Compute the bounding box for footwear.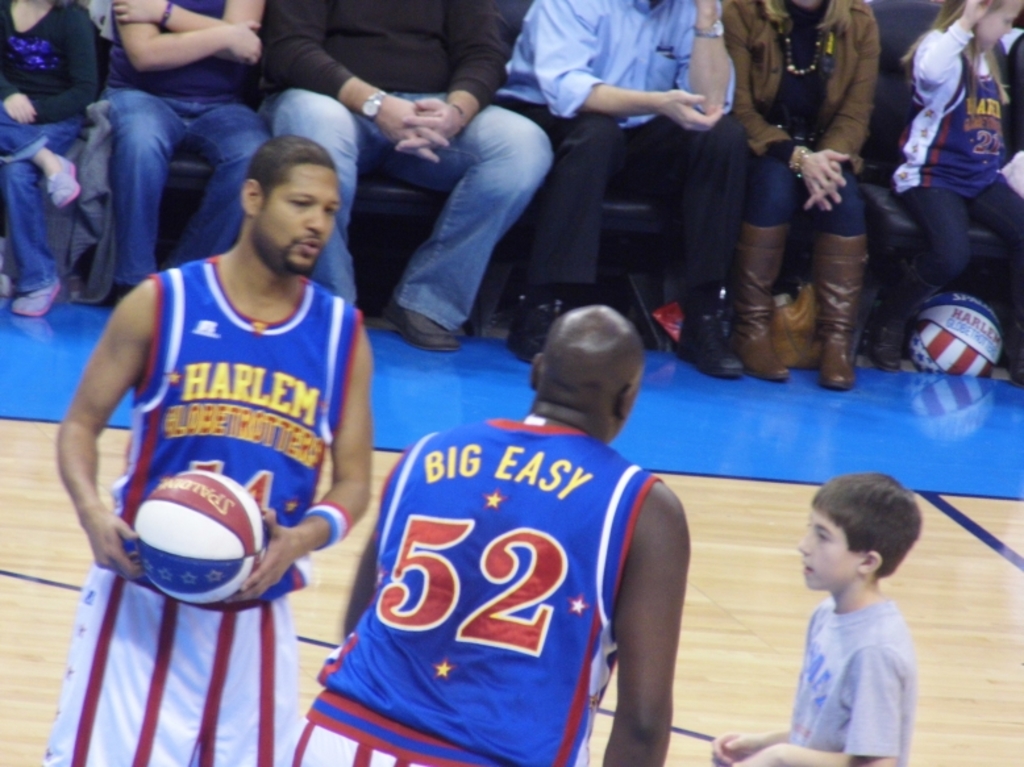
x1=503 y1=289 x2=566 y2=363.
